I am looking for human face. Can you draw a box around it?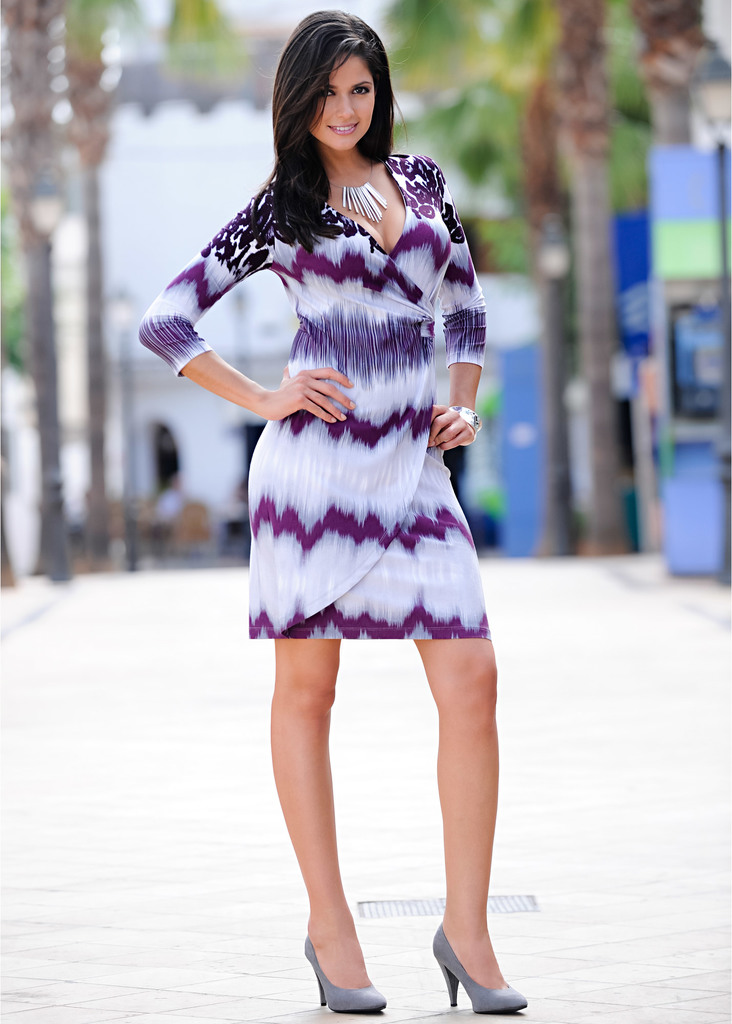
Sure, the bounding box is bbox(311, 55, 370, 147).
